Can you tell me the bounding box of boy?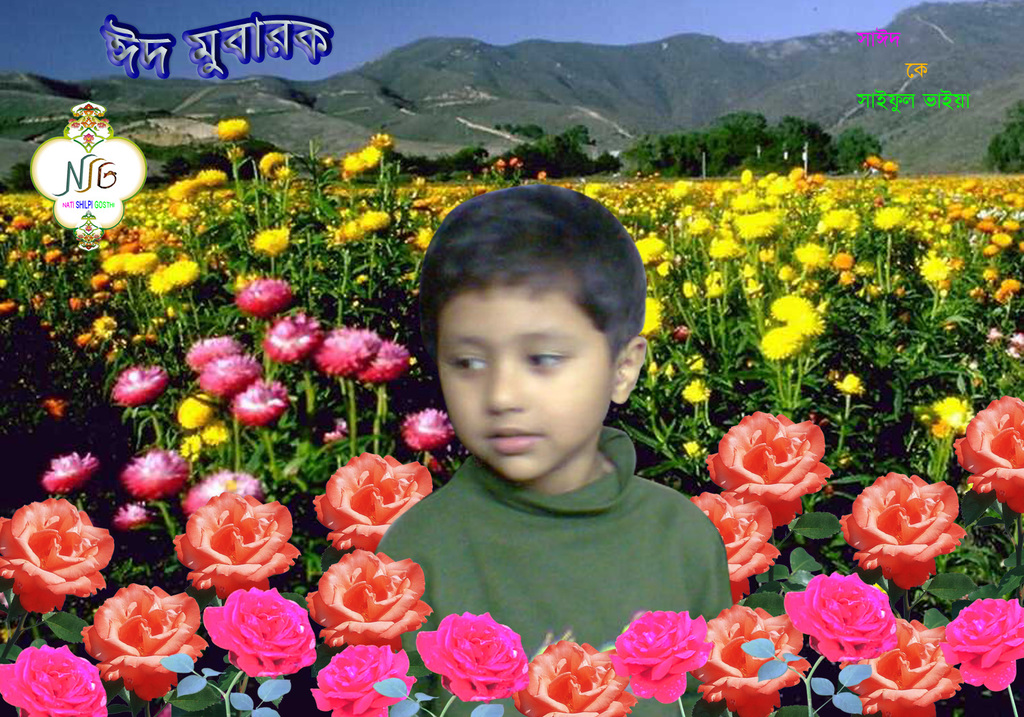
<bbox>366, 179, 744, 716</bbox>.
